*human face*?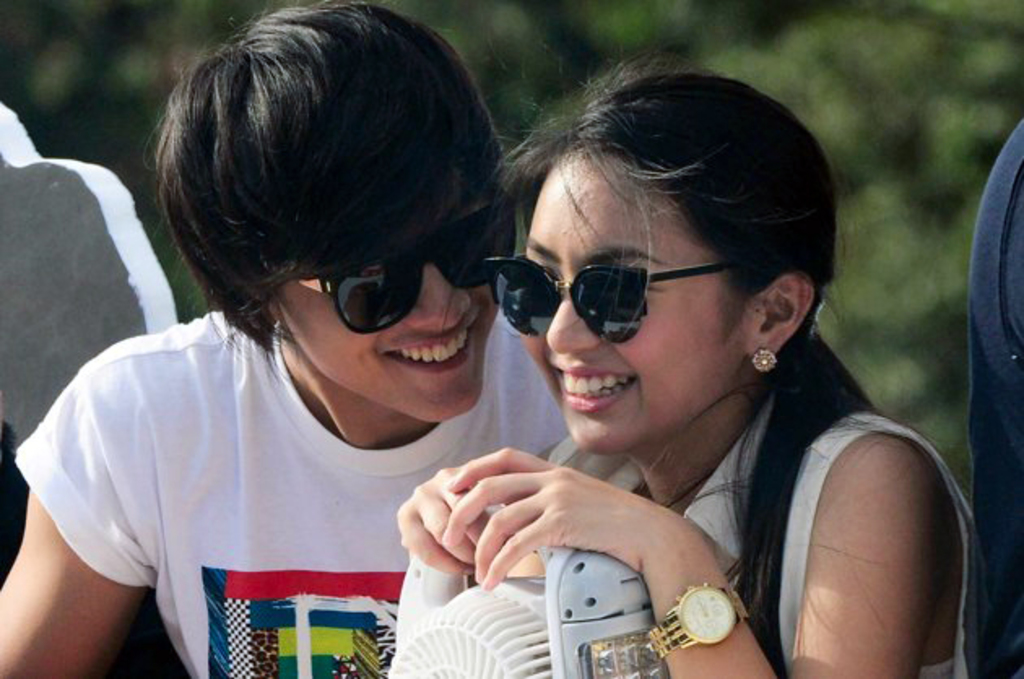
<bbox>525, 148, 738, 453</bbox>
